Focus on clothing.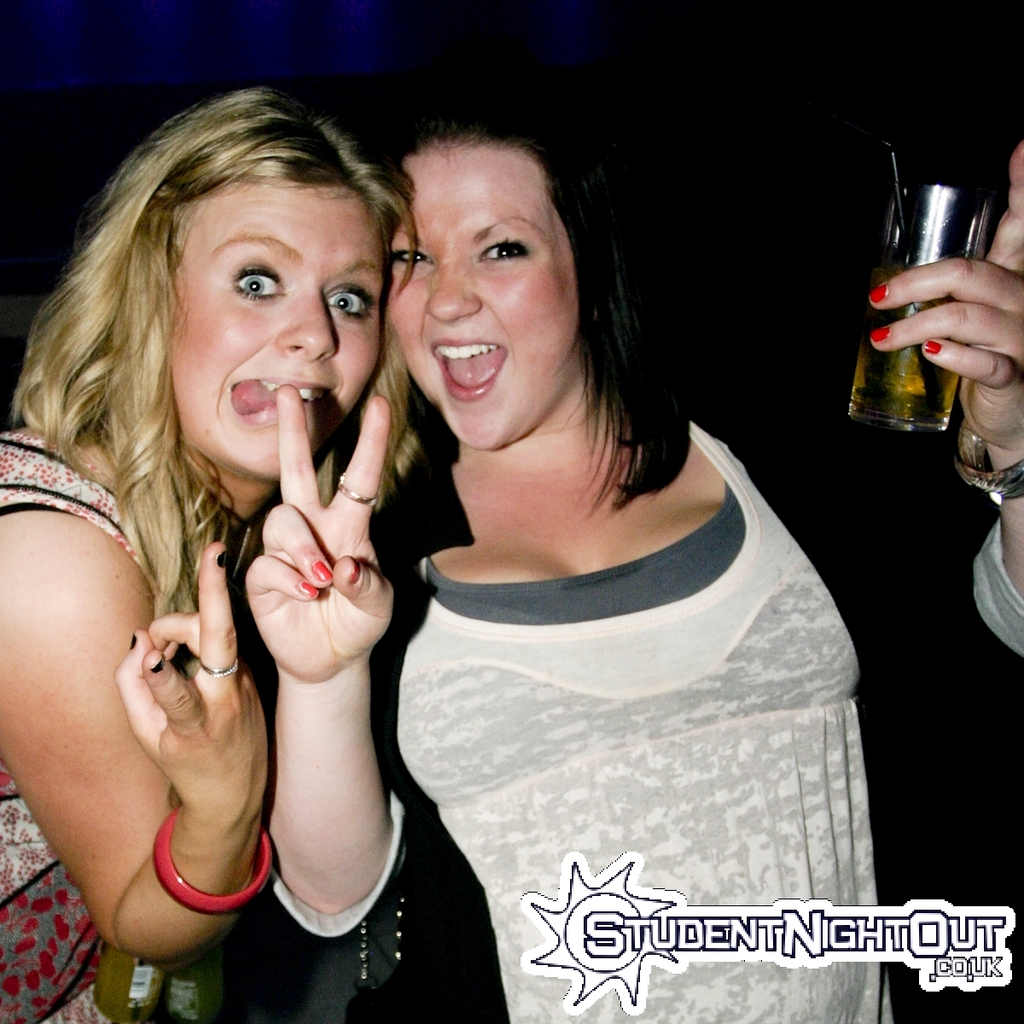
Focused at box(0, 427, 203, 1023).
